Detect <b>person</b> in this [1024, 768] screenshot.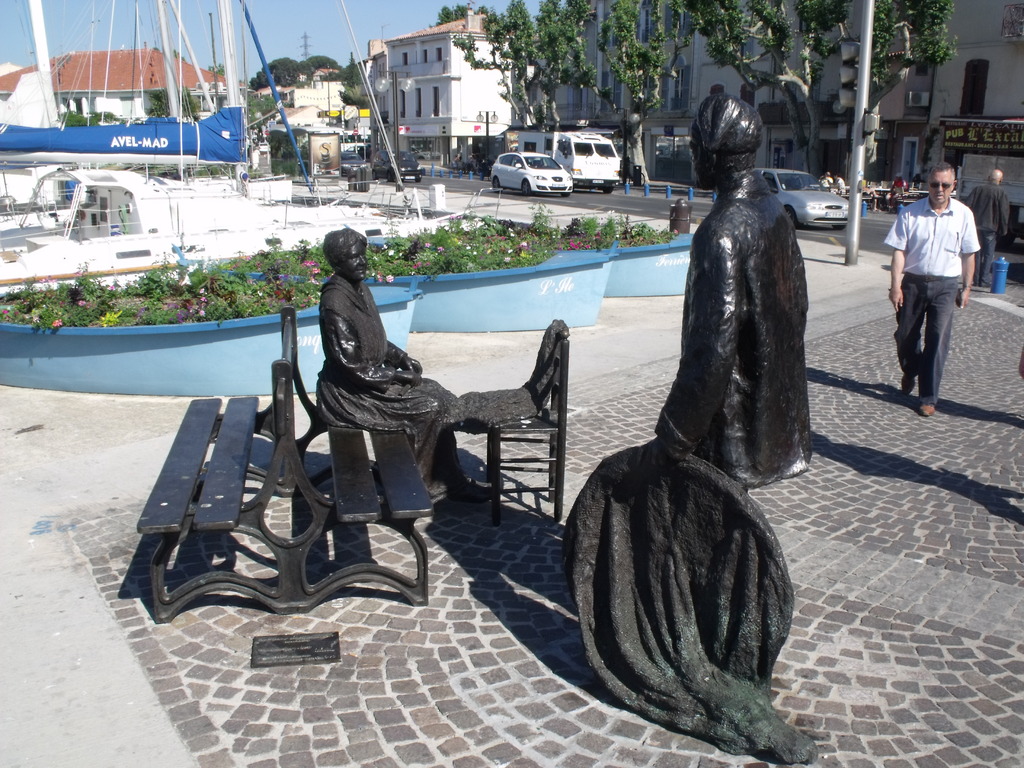
Detection: locate(958, 174, 1014, 286).
